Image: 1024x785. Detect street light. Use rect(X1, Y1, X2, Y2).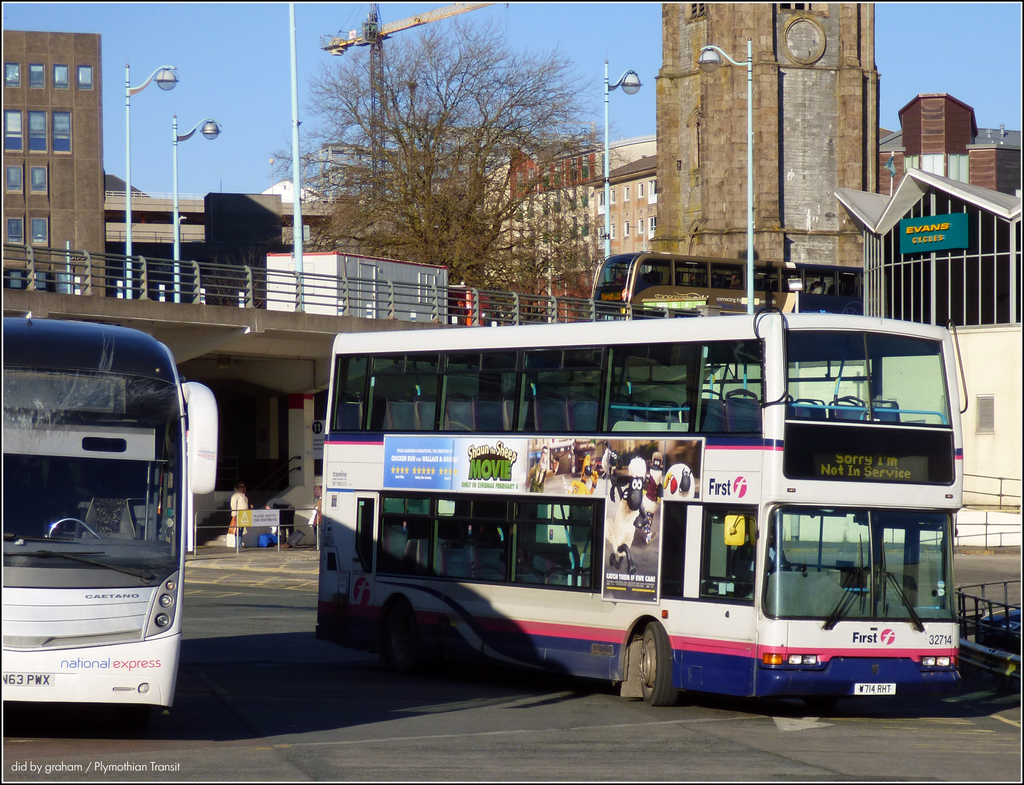
rect(168, 113, 225, 301).
